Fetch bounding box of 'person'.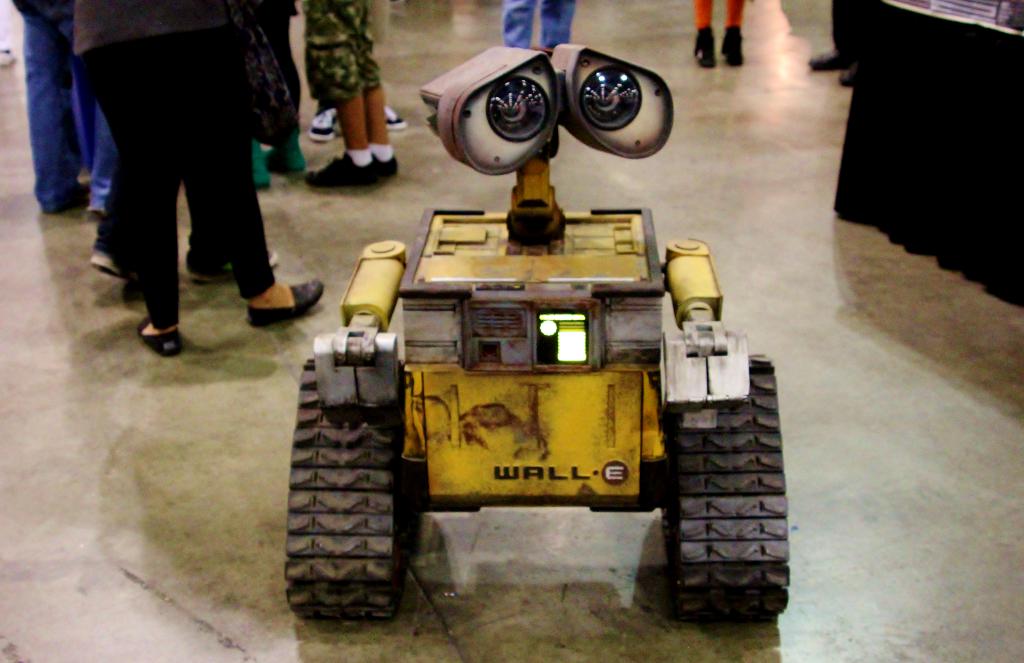
Bbox: 296:0:378:184.
